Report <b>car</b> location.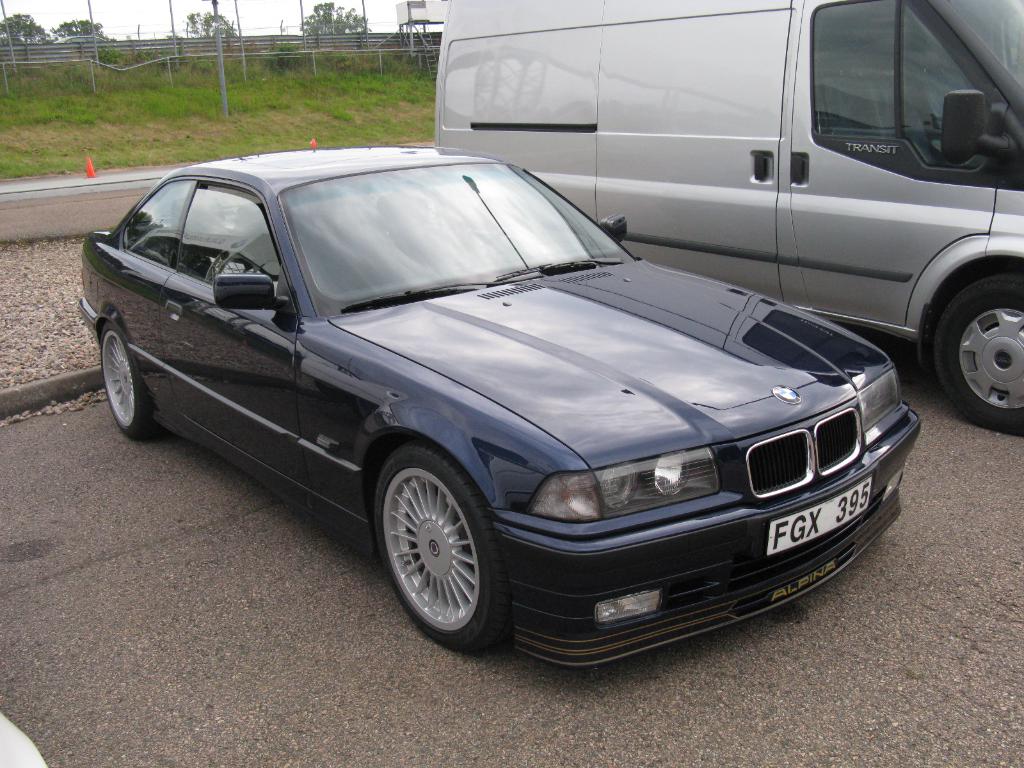
Report: Rect(76, 145, 917, 668).
